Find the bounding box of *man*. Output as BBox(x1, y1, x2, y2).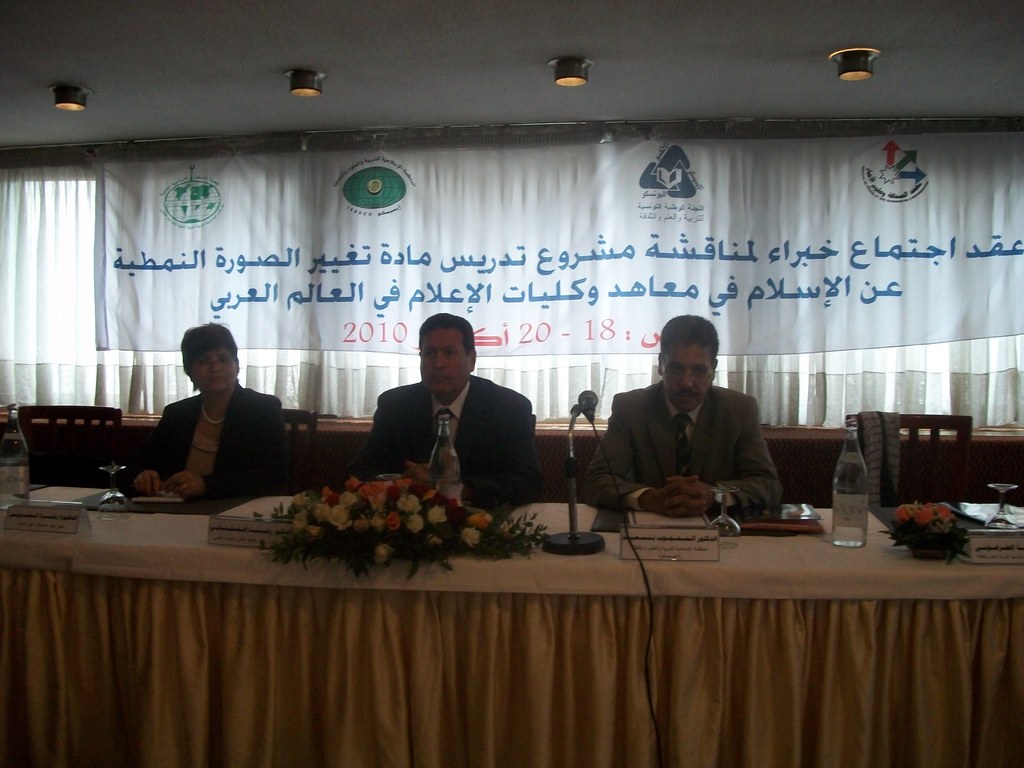
BBox(584, 315, 784, 515).
